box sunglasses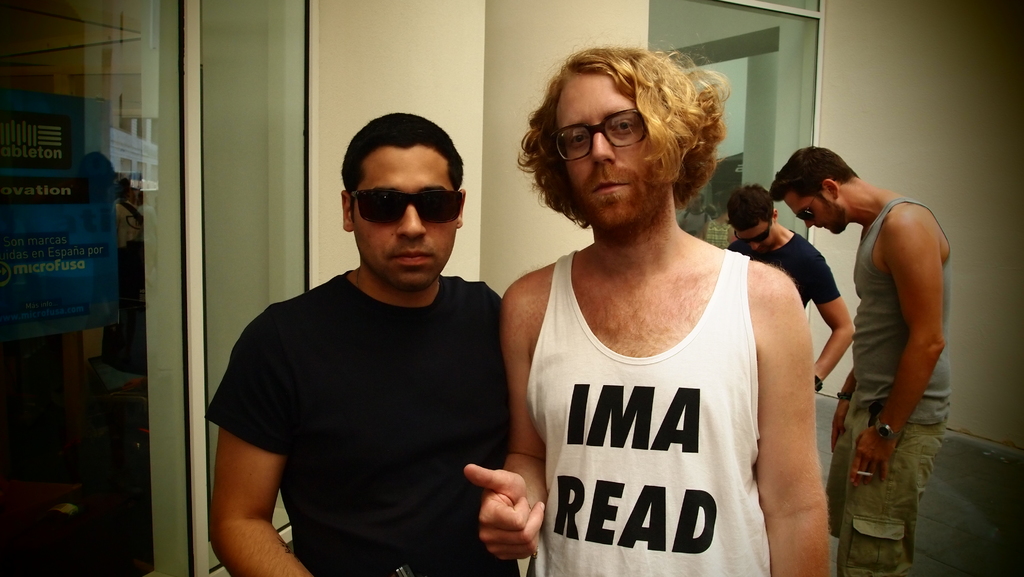
box=[732, 216, 771, 245]
